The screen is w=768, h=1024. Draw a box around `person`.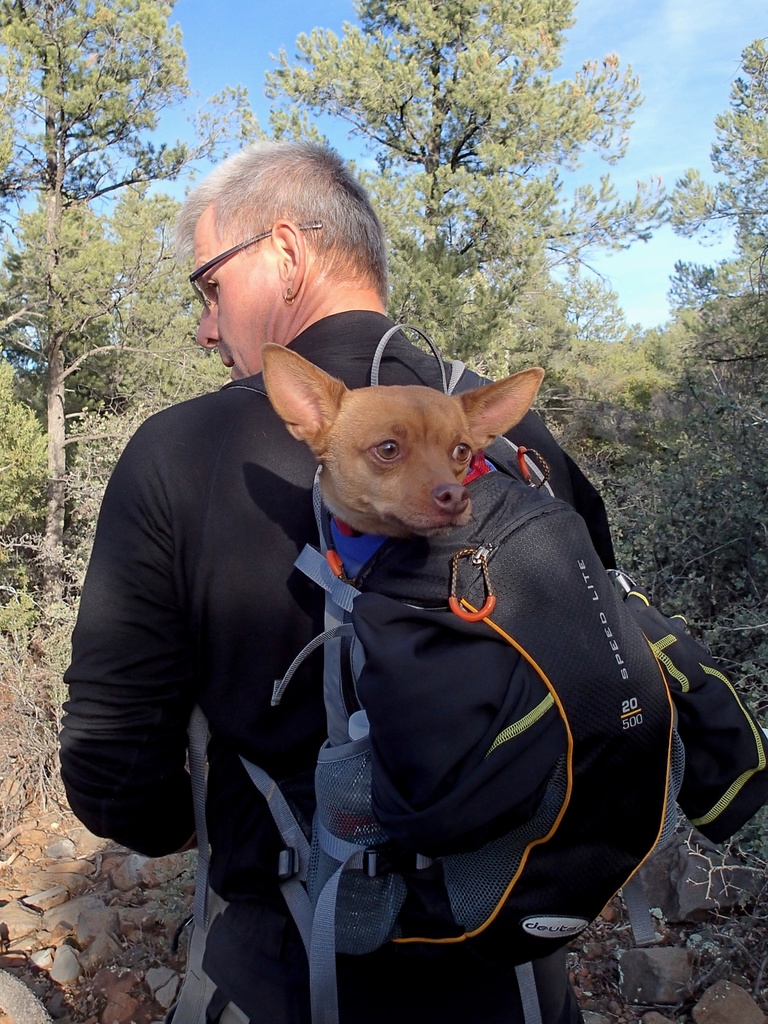
58, 138, 767, 1023.
